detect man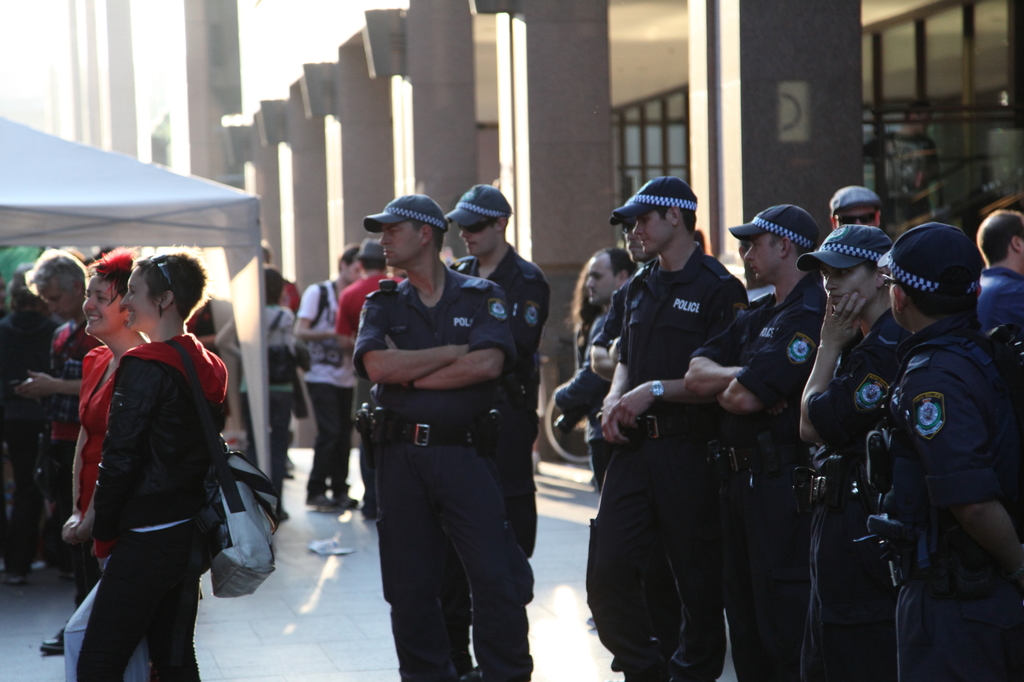
447, 183, 551, 607
